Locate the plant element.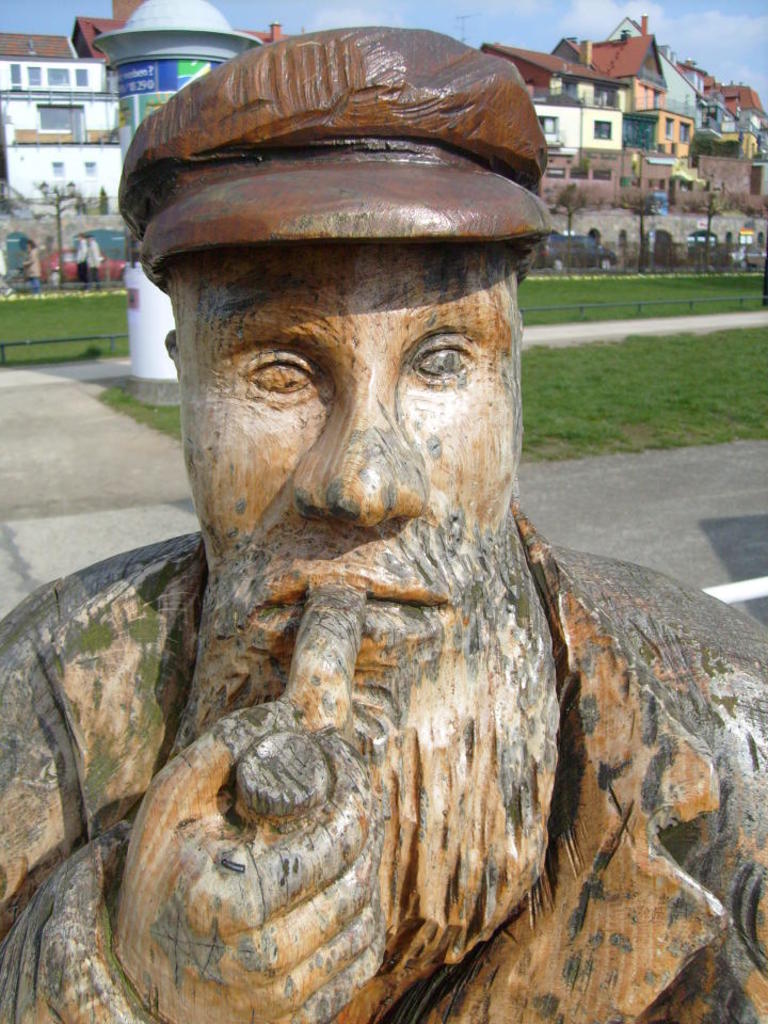
Element bbox: 689, 130, 748, 164.
